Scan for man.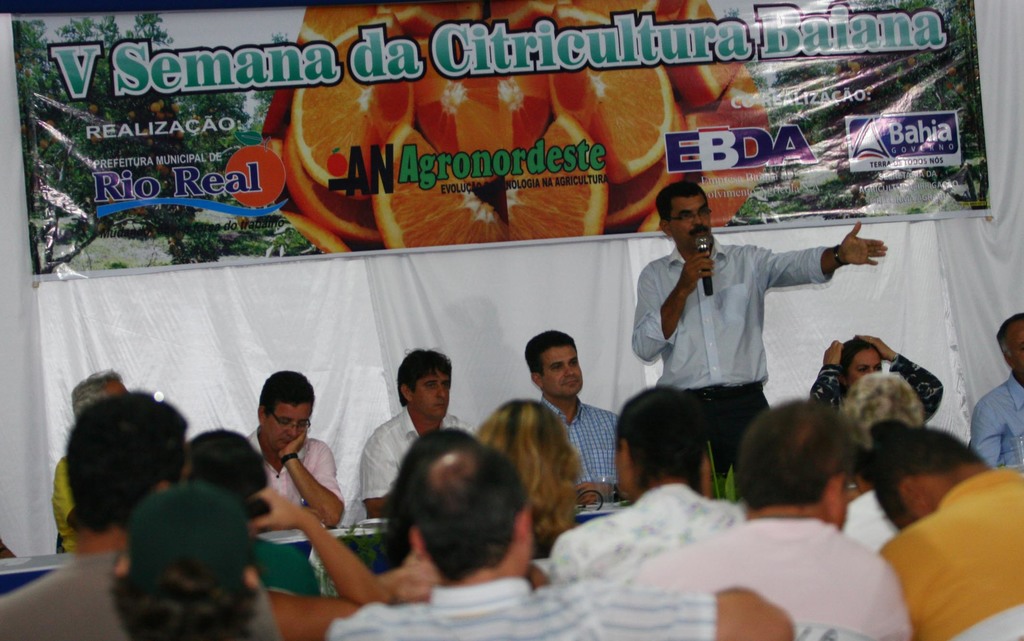
Scan result: x1=623 y1=398 x2=913 y2=640.
